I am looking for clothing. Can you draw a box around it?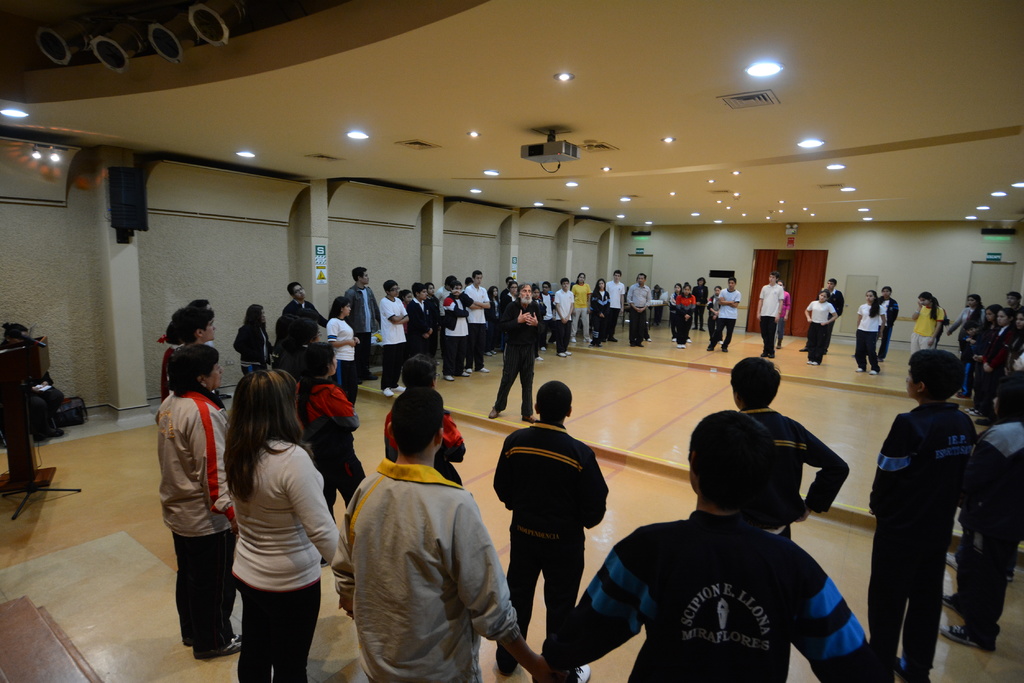
Sure, the bounding box is Rect(591, 291, 612, 344).
